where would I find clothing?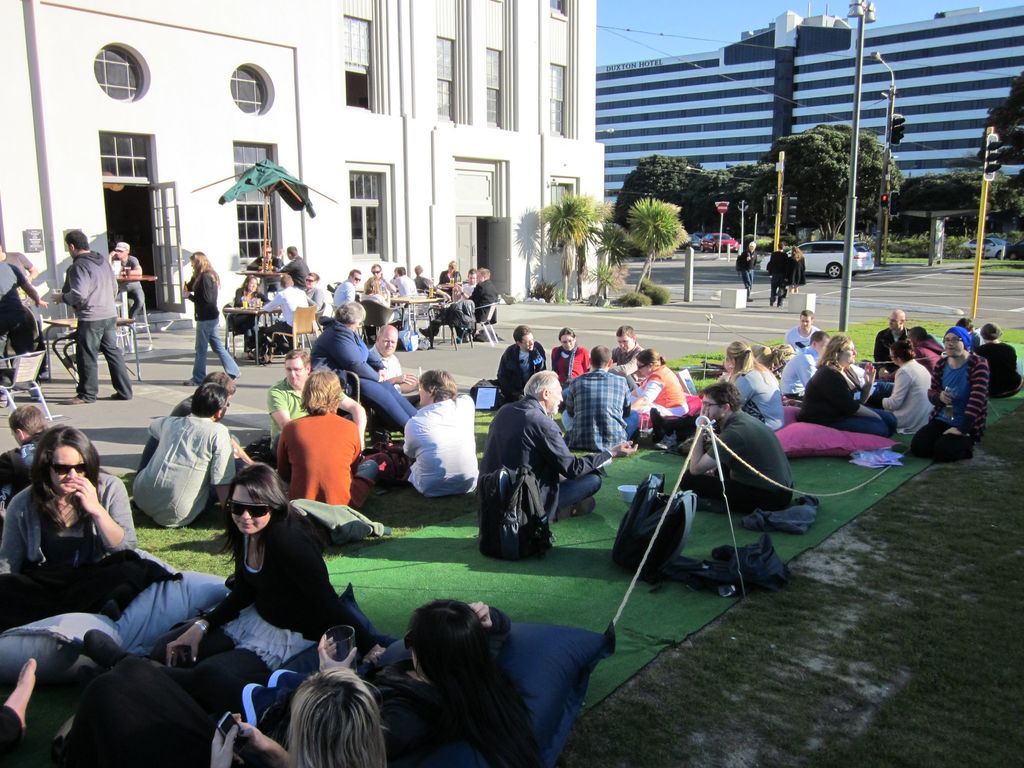
At rect(131, 409, 239, 528).
